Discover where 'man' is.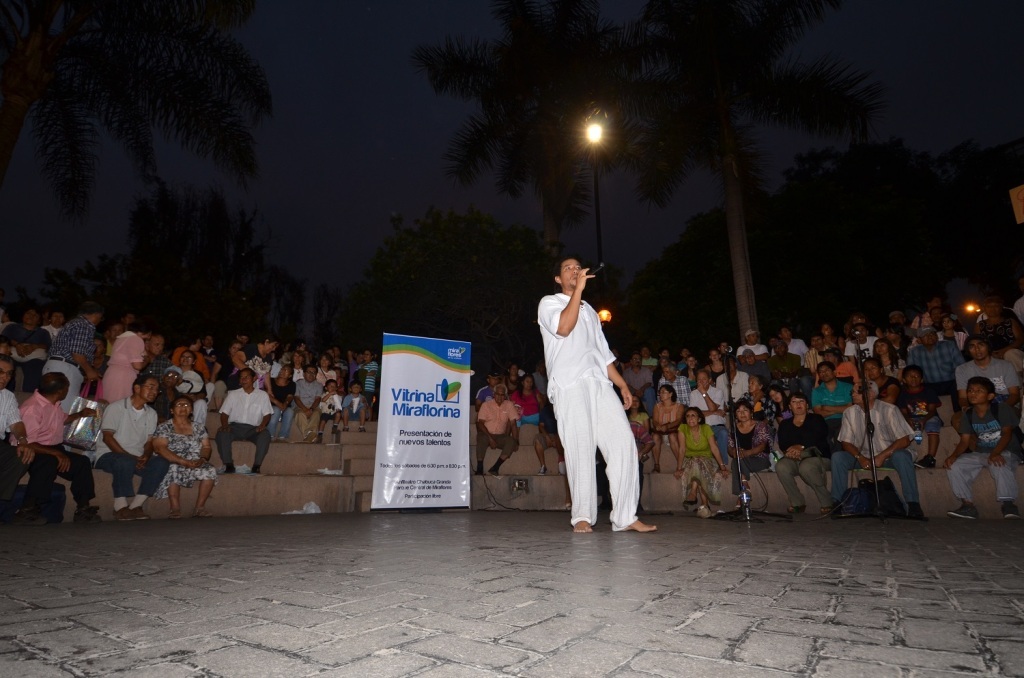
Discovered at <box>17,375,99,529</box>.
